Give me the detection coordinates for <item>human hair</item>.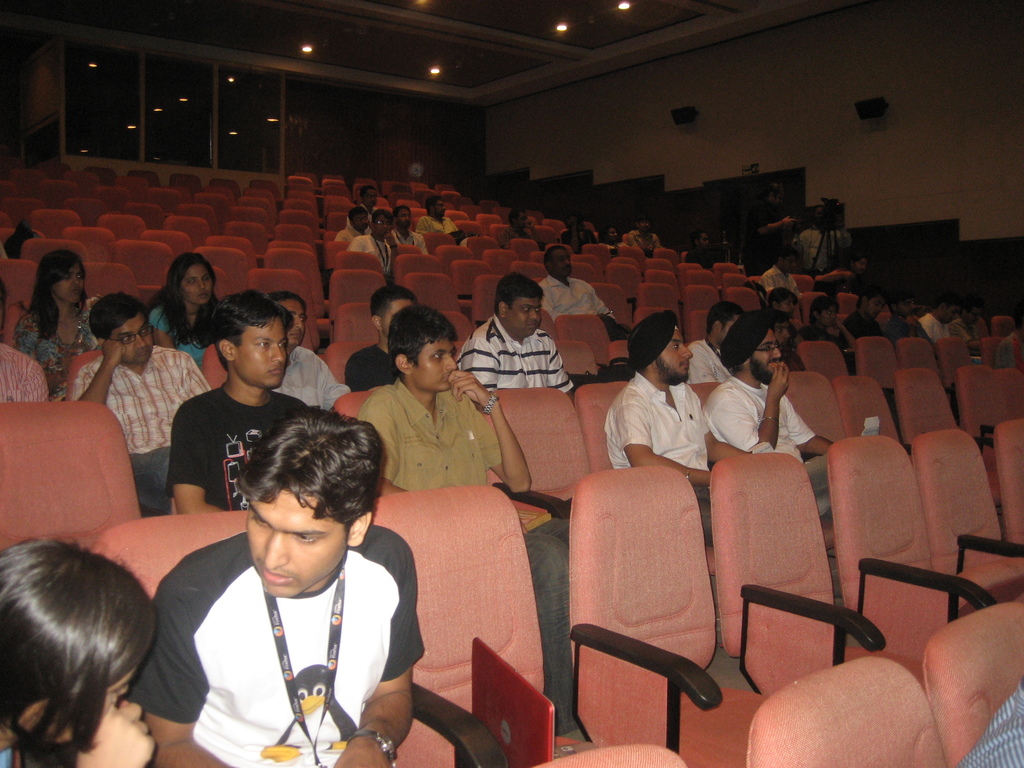
rect(268, 286, 307, 316).
